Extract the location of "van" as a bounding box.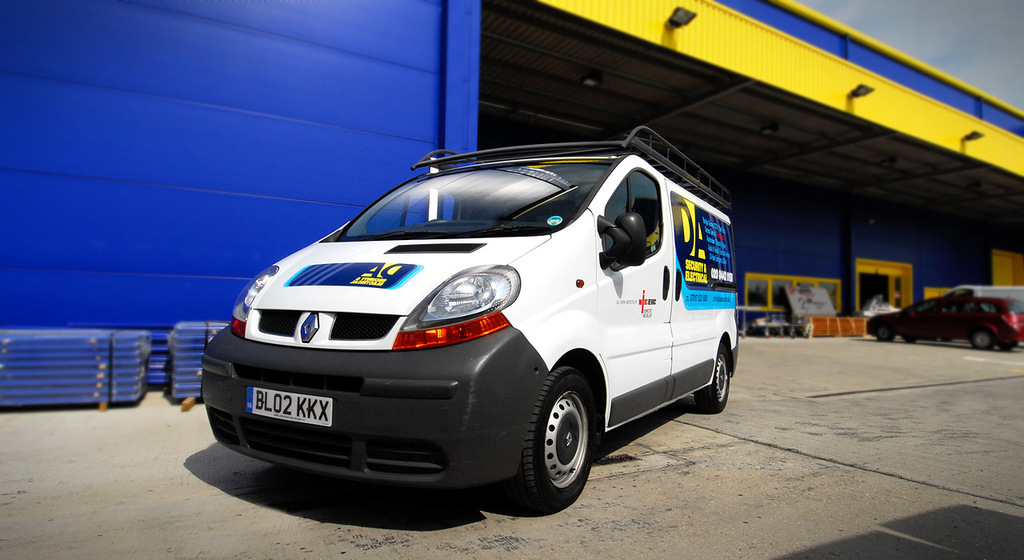
locate(199, 124, 742, 516).
